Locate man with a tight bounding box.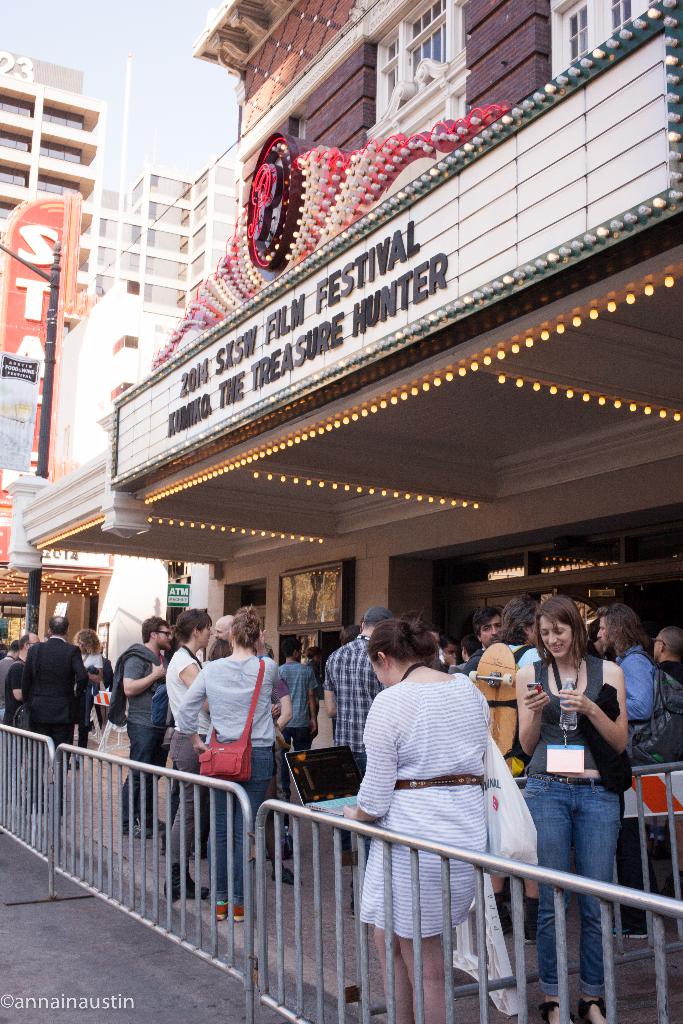
654/629/682/685.
